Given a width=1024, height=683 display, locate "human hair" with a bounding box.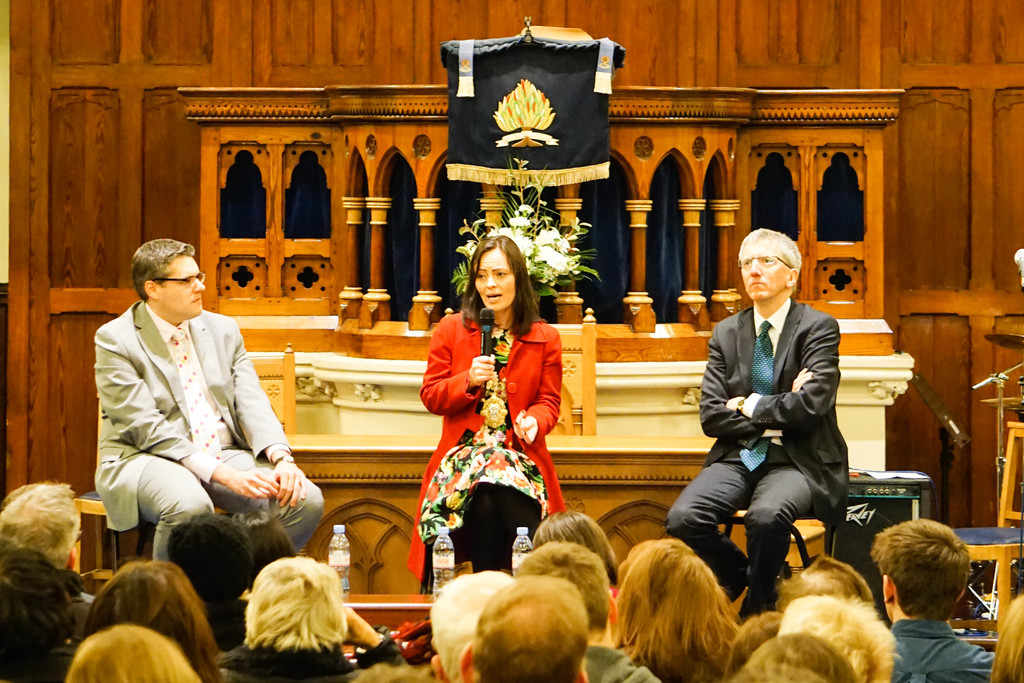
Located: <region>509, 541, 614, 639</region>.
